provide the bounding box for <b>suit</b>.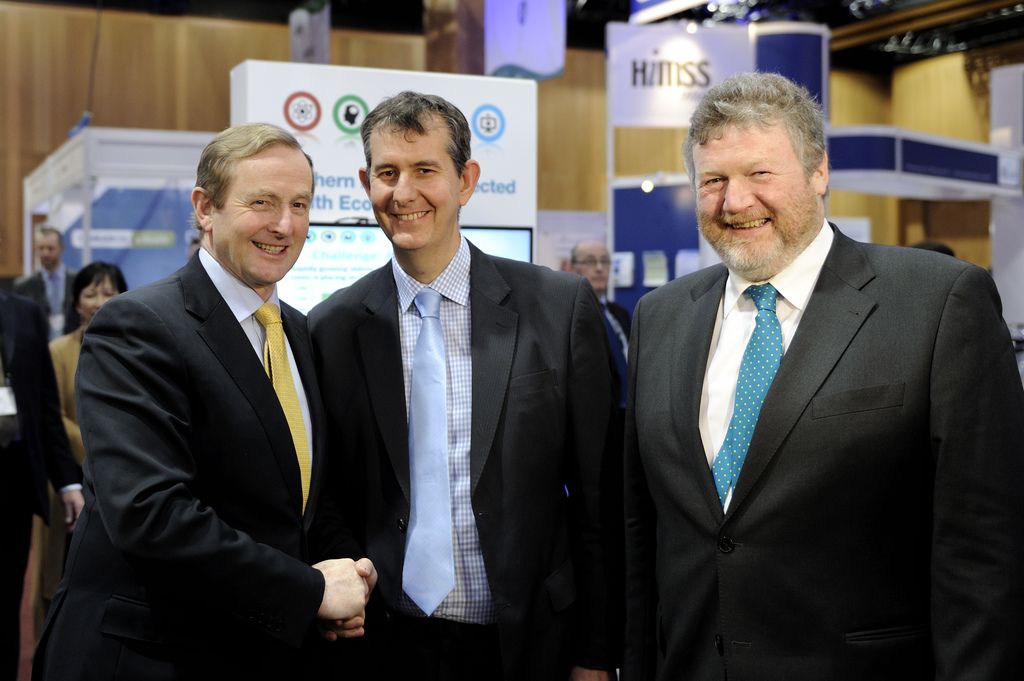
[18, 265, 81, 351].
